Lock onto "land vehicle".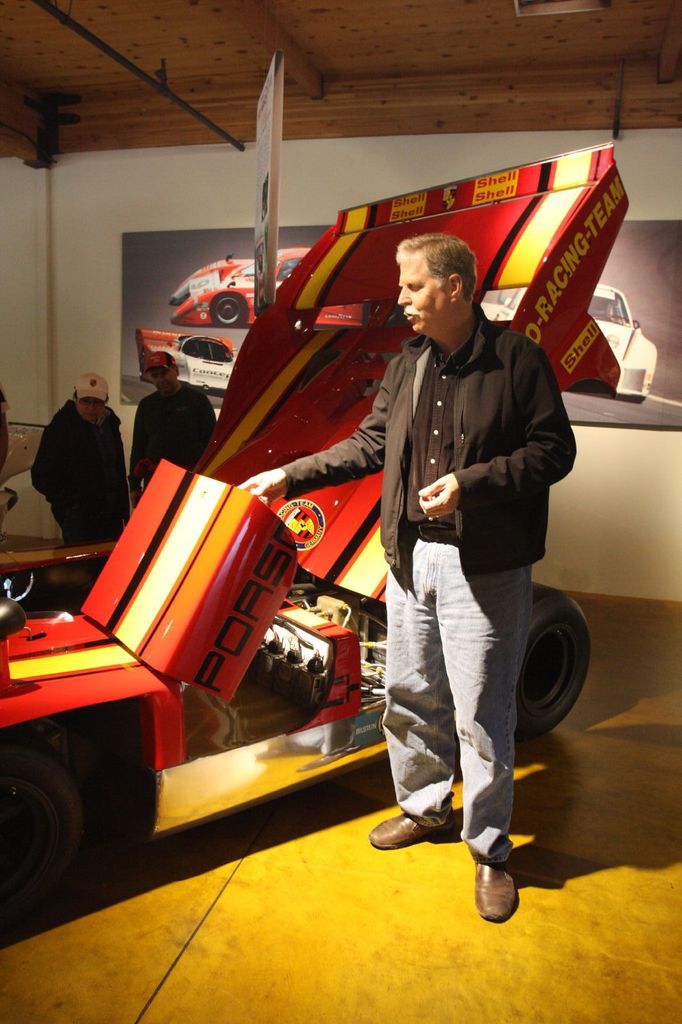
Locked: crop(477, 280, 658, 392).
